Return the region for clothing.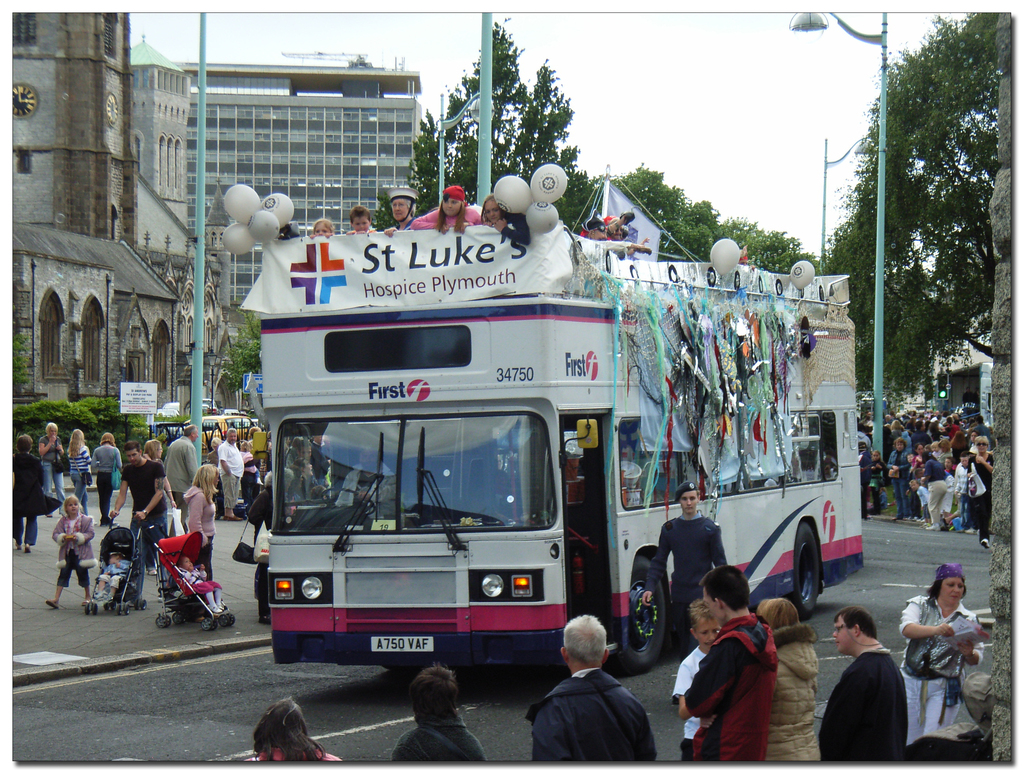
BBox(952, 458, 982, 527).
